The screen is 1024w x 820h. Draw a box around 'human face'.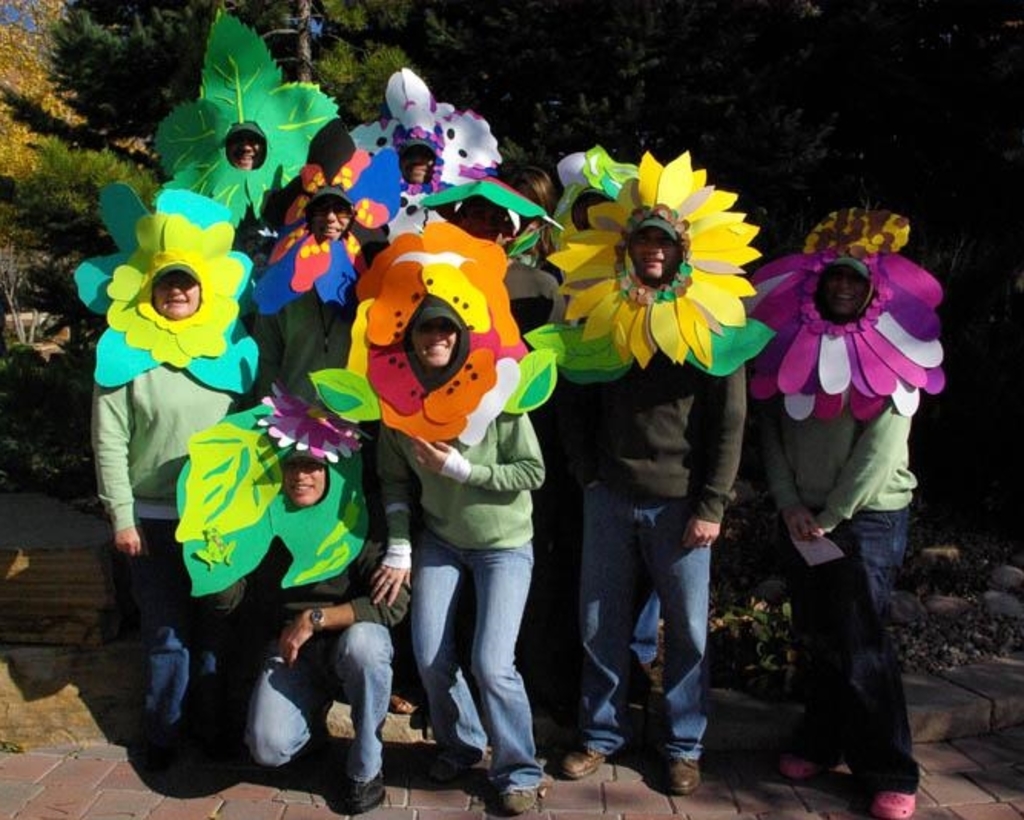
290,187,358,250.
